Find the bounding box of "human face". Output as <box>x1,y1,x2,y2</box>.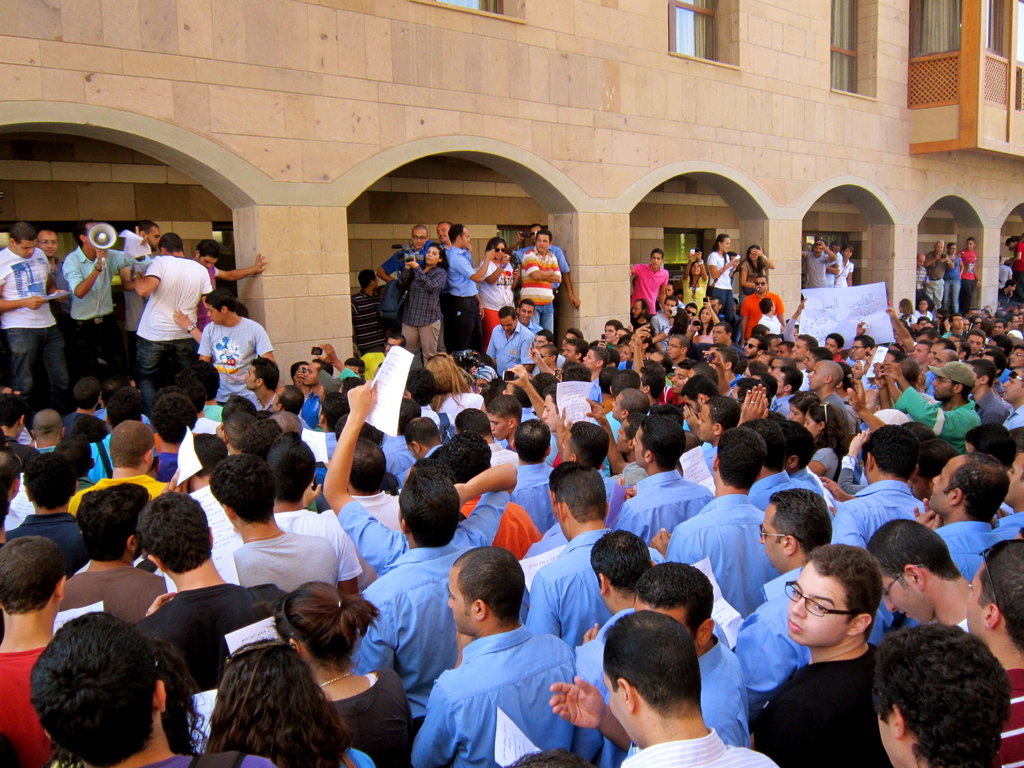
<box>785,558,856,643</box>.
